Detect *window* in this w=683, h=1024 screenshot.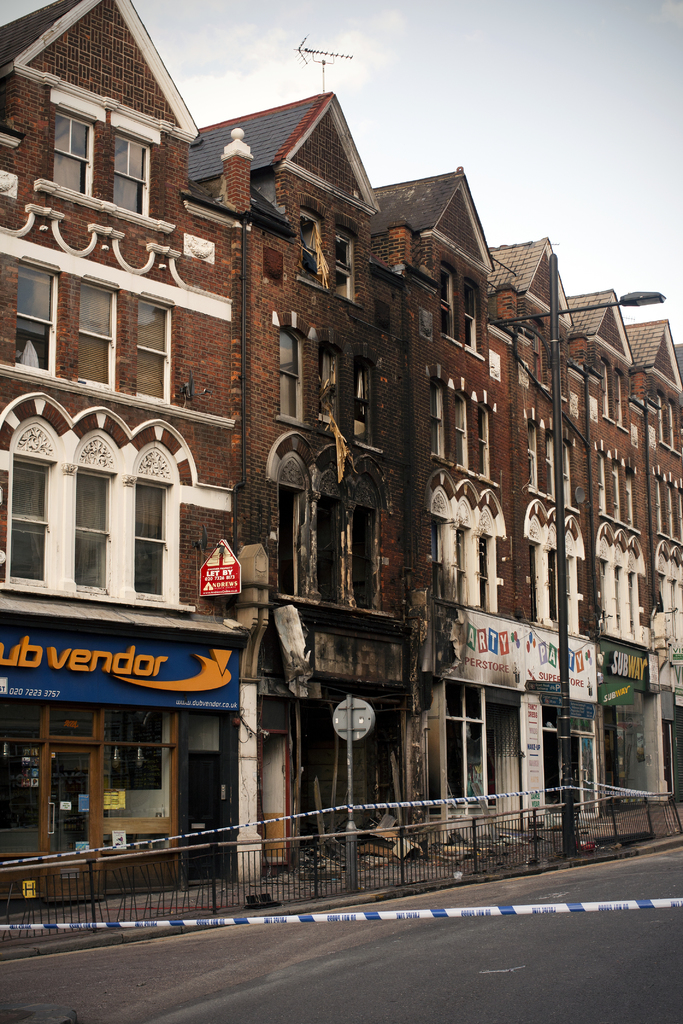
Detection: crop(527, 406, 544, 497).
